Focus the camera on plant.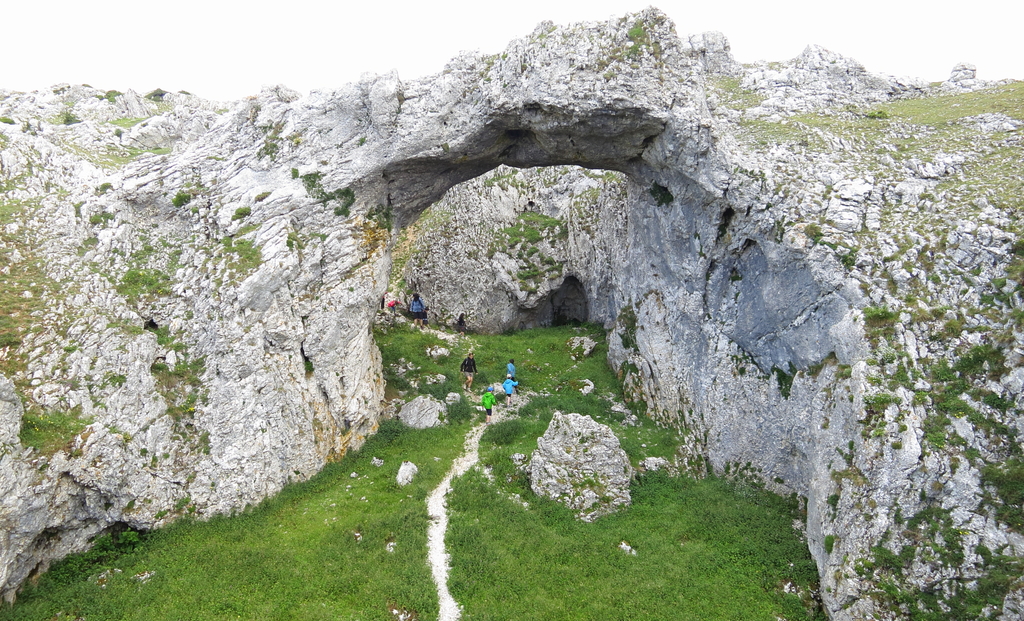
Focus region: x1=808, y1=222, x2=816, y2=243.
